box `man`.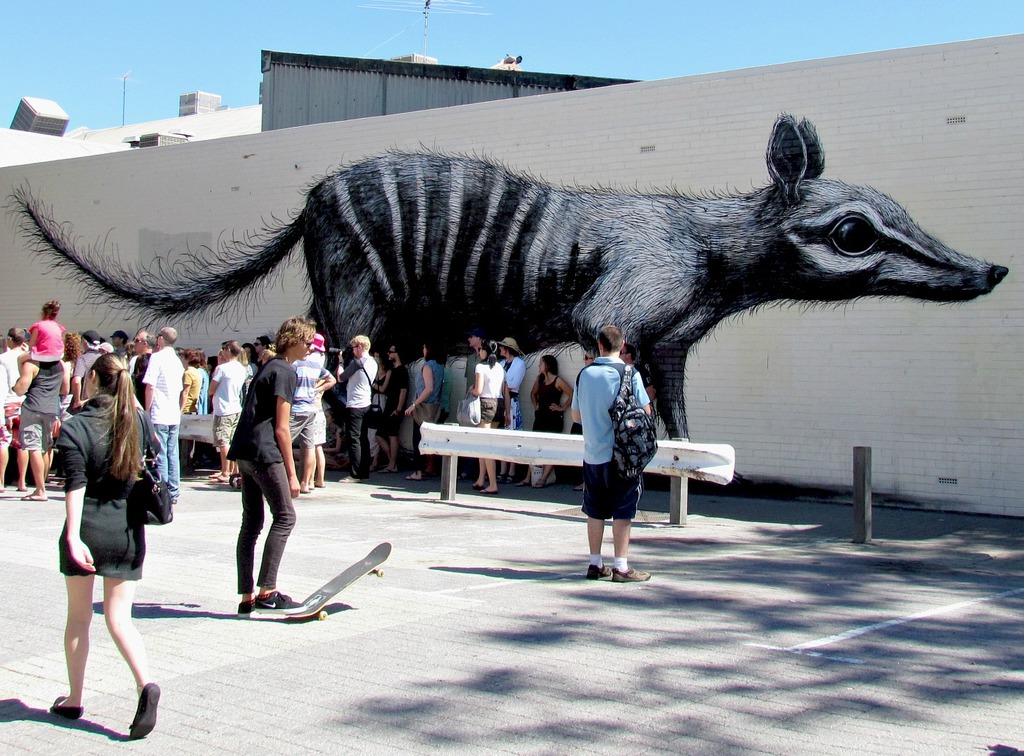
box=[227, 313, 308, 613].
